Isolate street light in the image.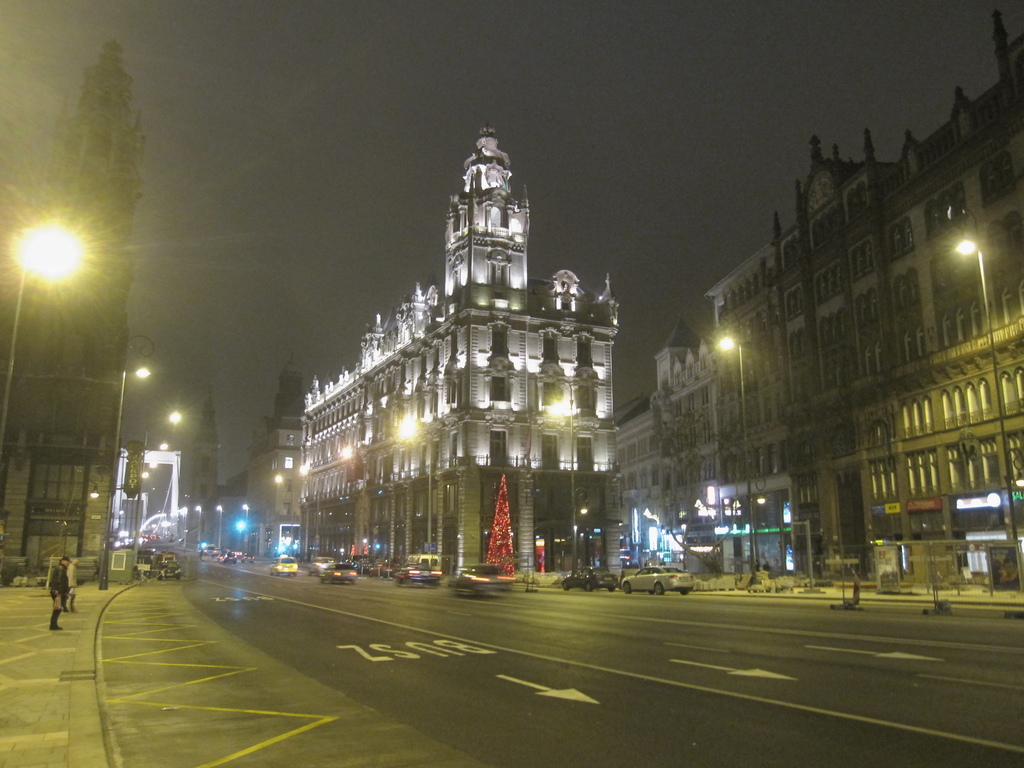
Isolated region: l=104, t=335, r=164, b=589.
